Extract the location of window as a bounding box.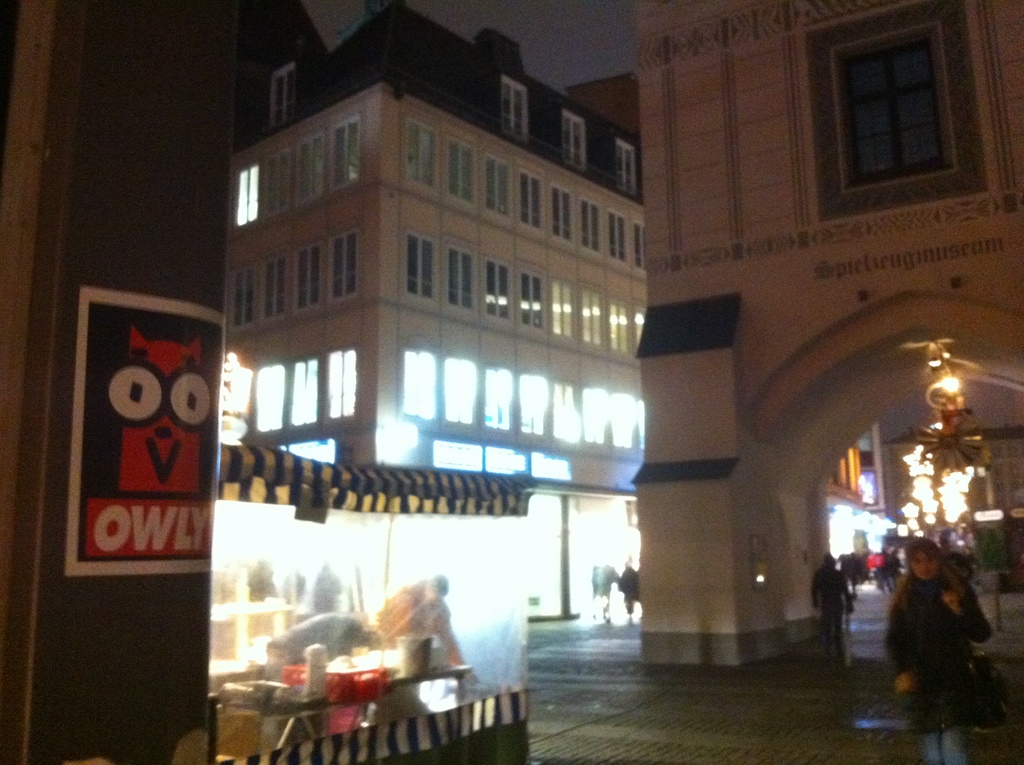
806 22 964 192.
